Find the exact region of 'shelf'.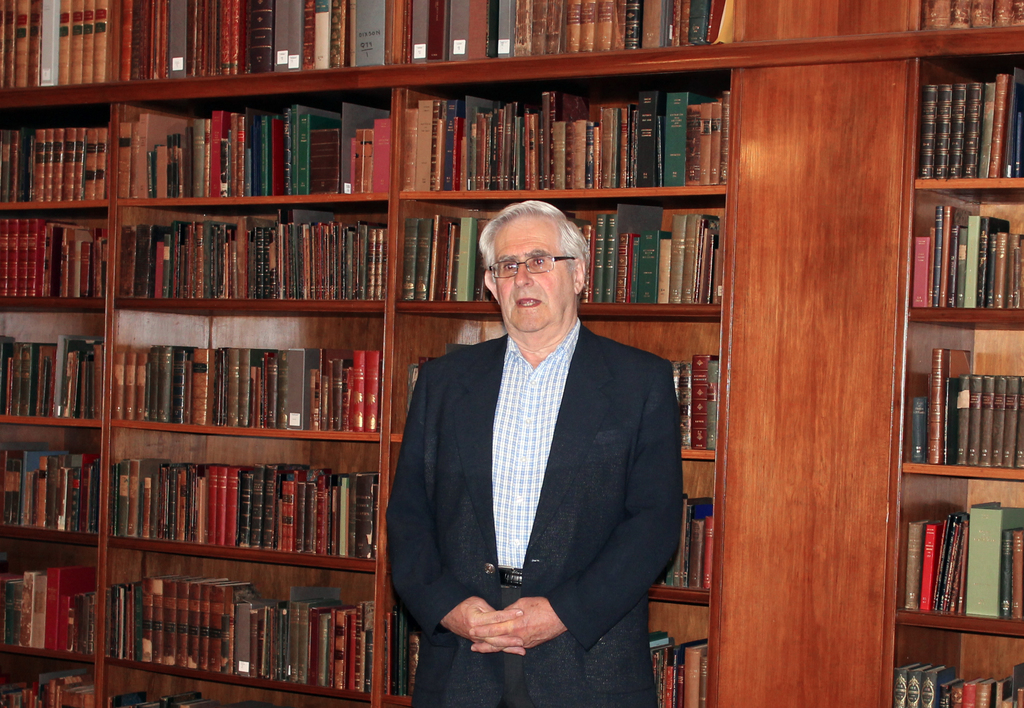
Exact region: BBox(872, 15, 1023, 679).
